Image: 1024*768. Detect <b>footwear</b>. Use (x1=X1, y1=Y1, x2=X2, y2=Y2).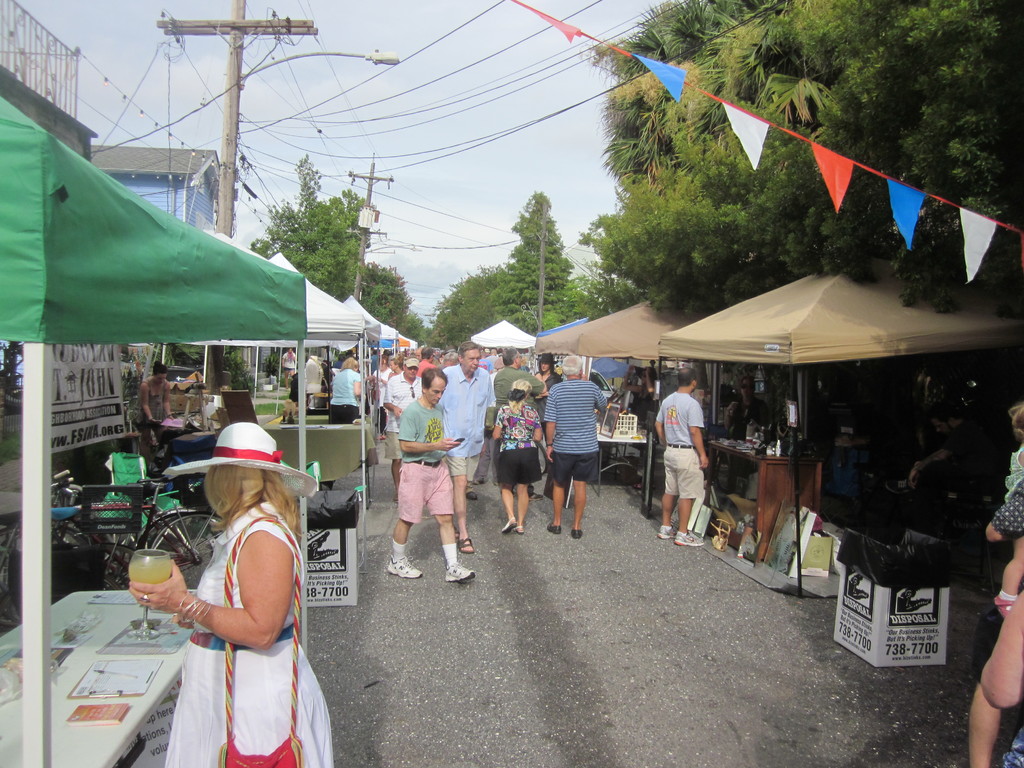
(x1=533, y1=490, x2=546, y2=500).
